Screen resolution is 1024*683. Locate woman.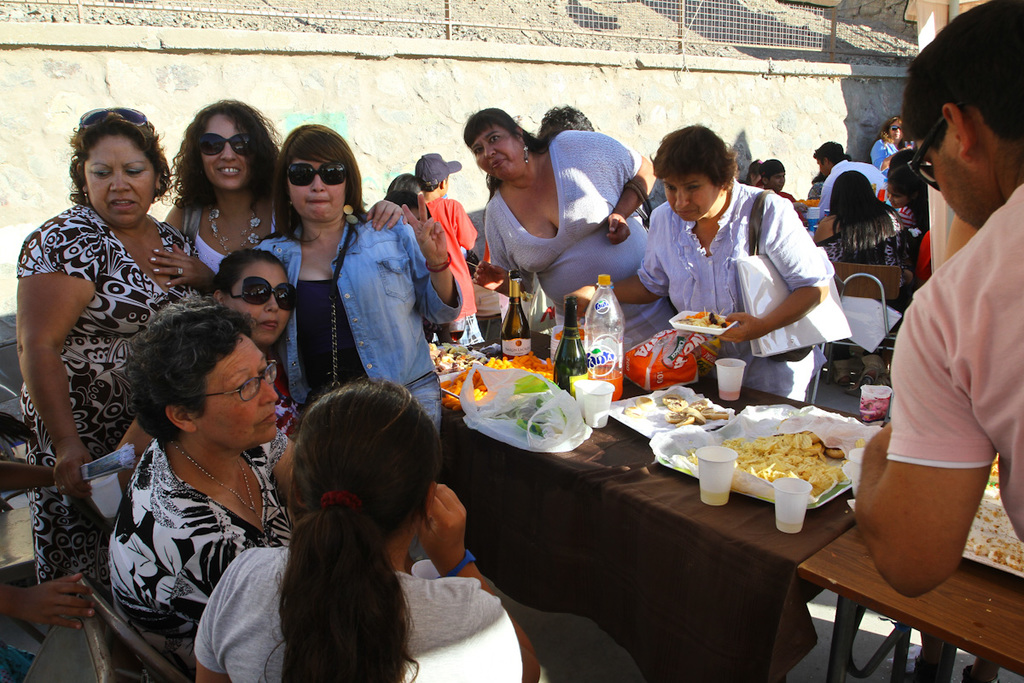
<bbox>873, 117, 910, 174</bbox>.
